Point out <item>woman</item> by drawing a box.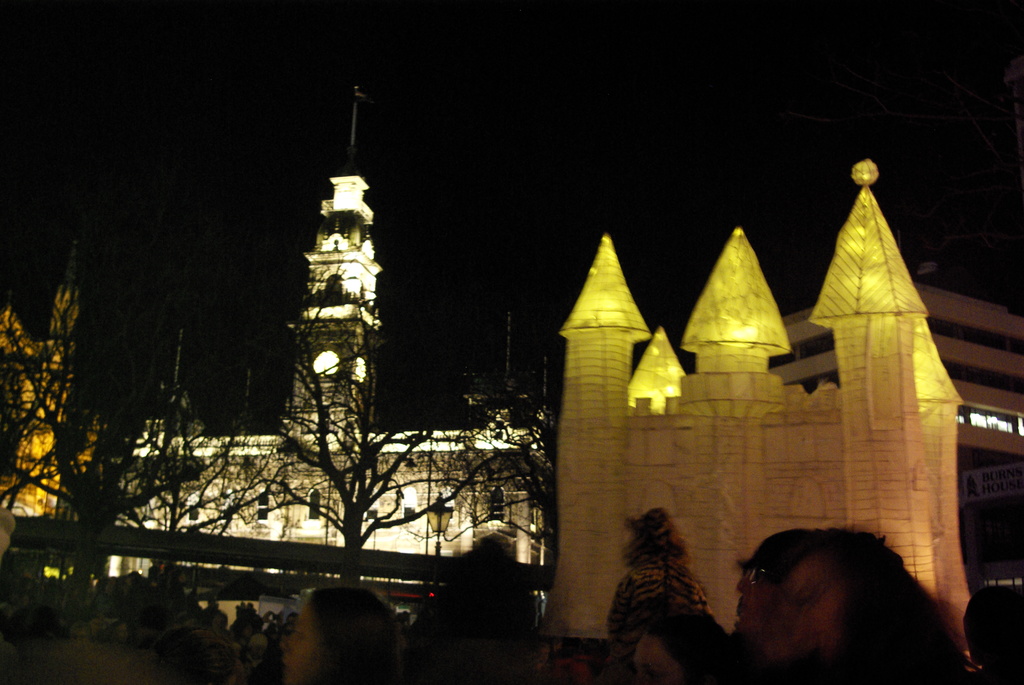
x1=754 y1=524 x2=967 y2=684.
